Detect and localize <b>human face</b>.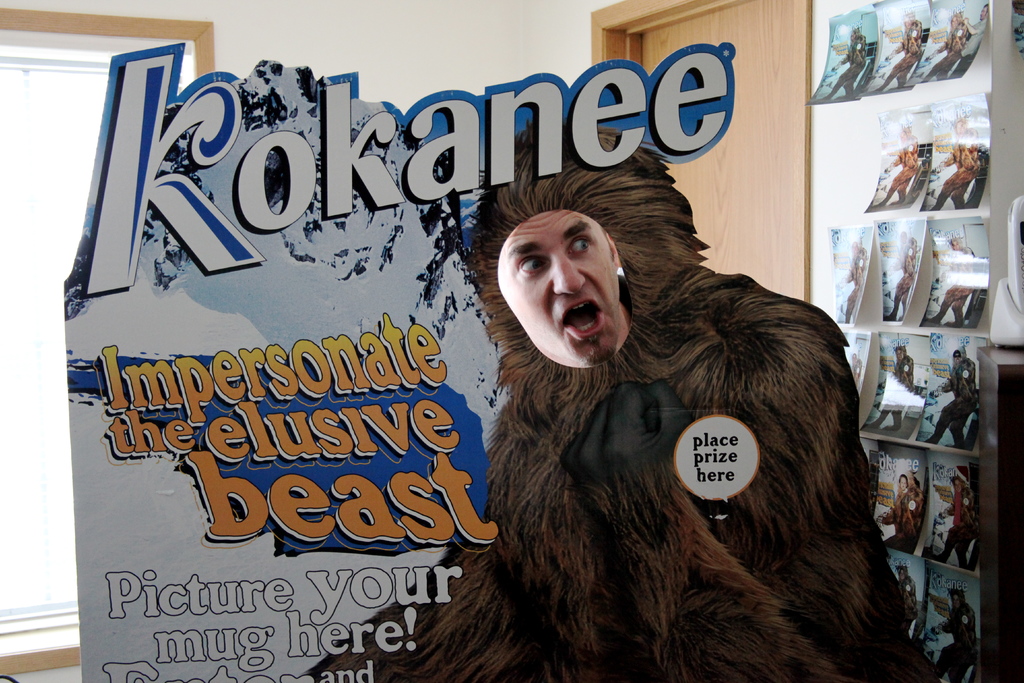
Localized at (x1=501, y1=224, x2=626, y2=360).
